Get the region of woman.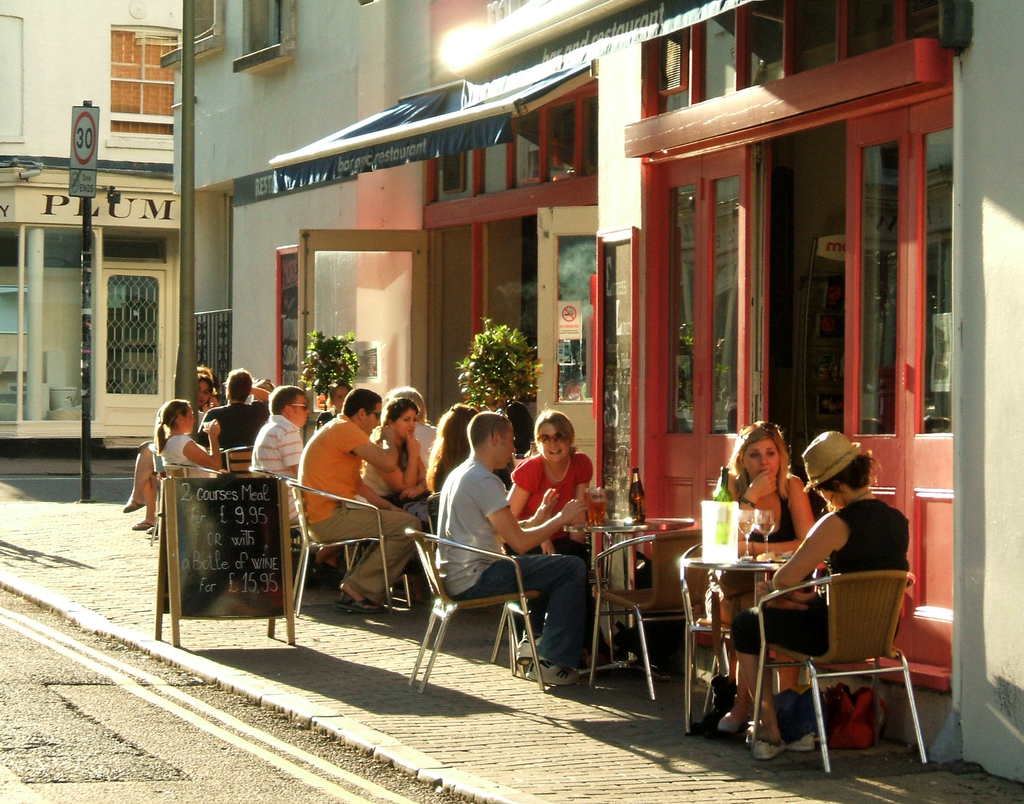
123:366:223:531.
